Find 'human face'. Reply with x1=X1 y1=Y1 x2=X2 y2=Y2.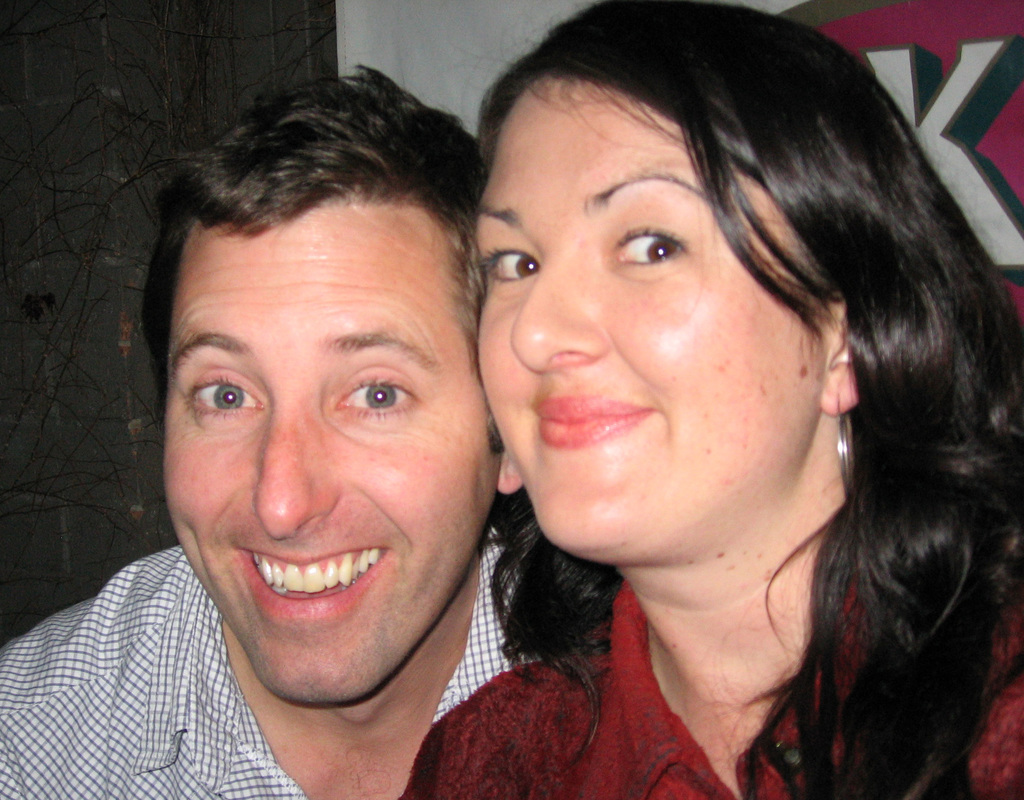
x1=162 y1=212 x2=490 y2=703.
